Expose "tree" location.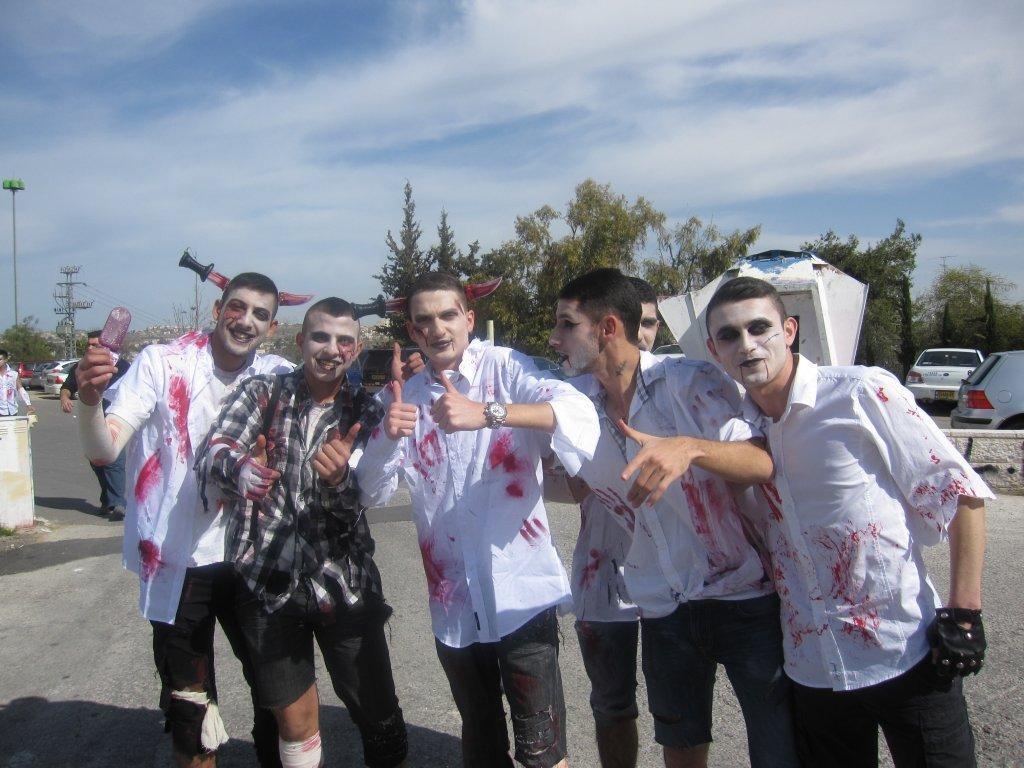
Exposed at {"x1": 800, "y1": 207, "x2": 1023, "y2": 373}.
